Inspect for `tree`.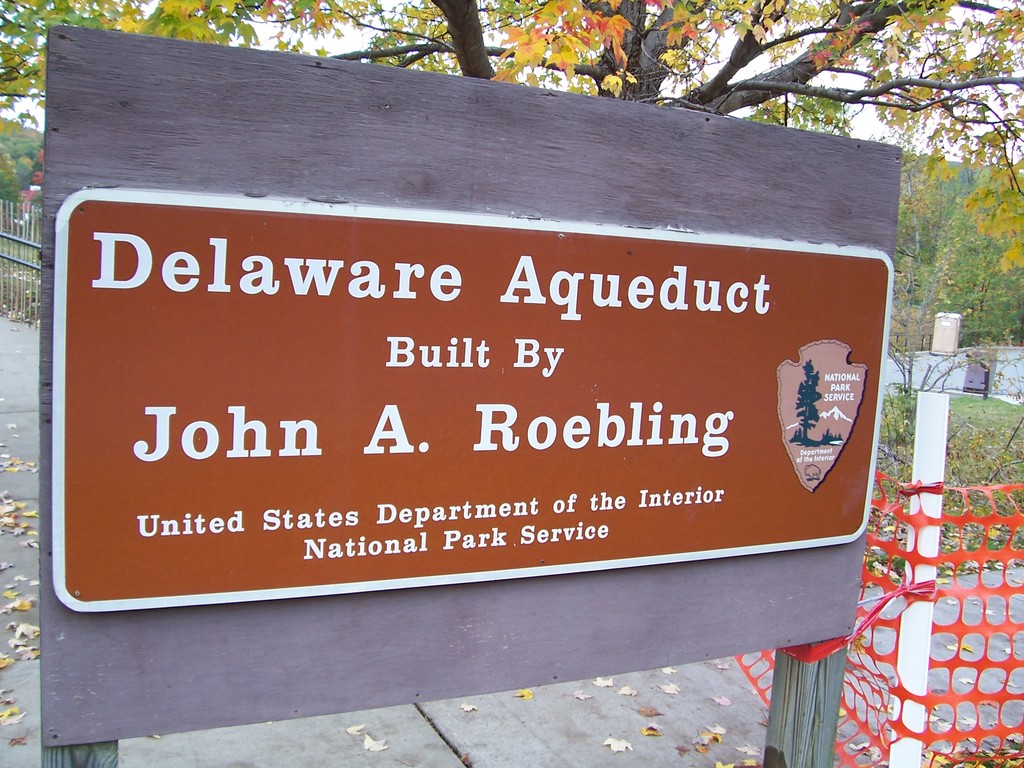
Inspection: {"x1": 0, "y1": 0, "x2": 1023, "y2": 267}.
